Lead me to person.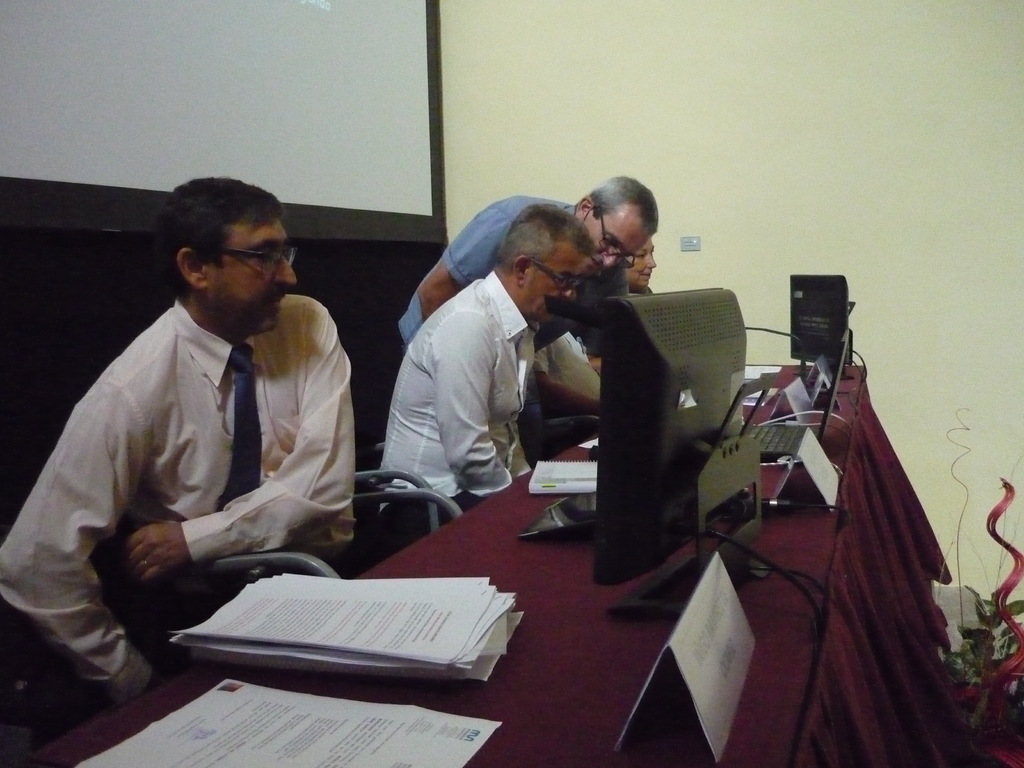
Lead to Rect(510, 221, 670, 390).
